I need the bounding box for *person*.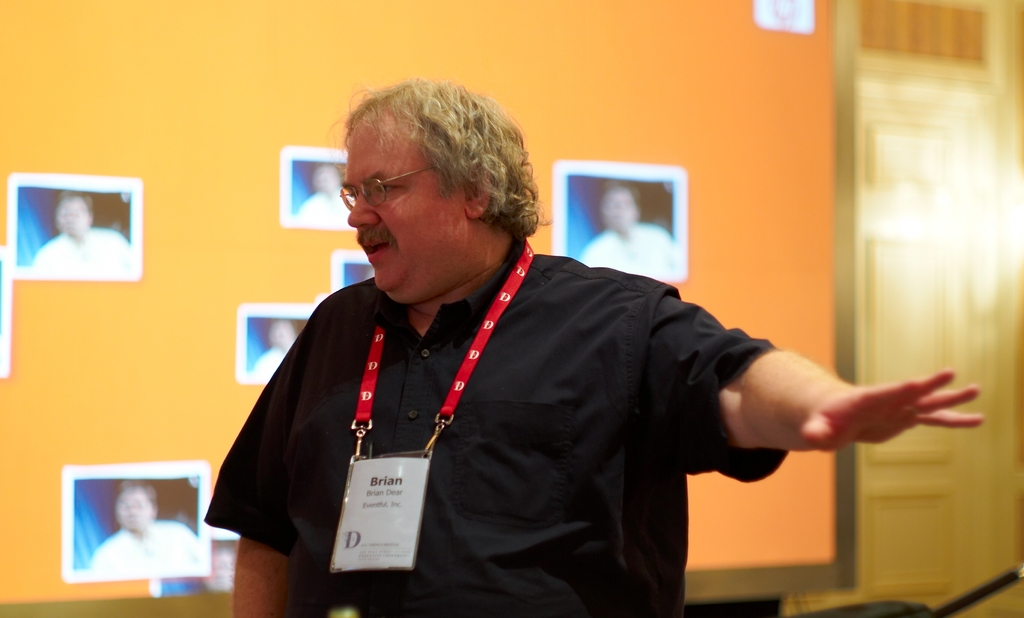
Here it is: box=[581, 181, 678, 284].
